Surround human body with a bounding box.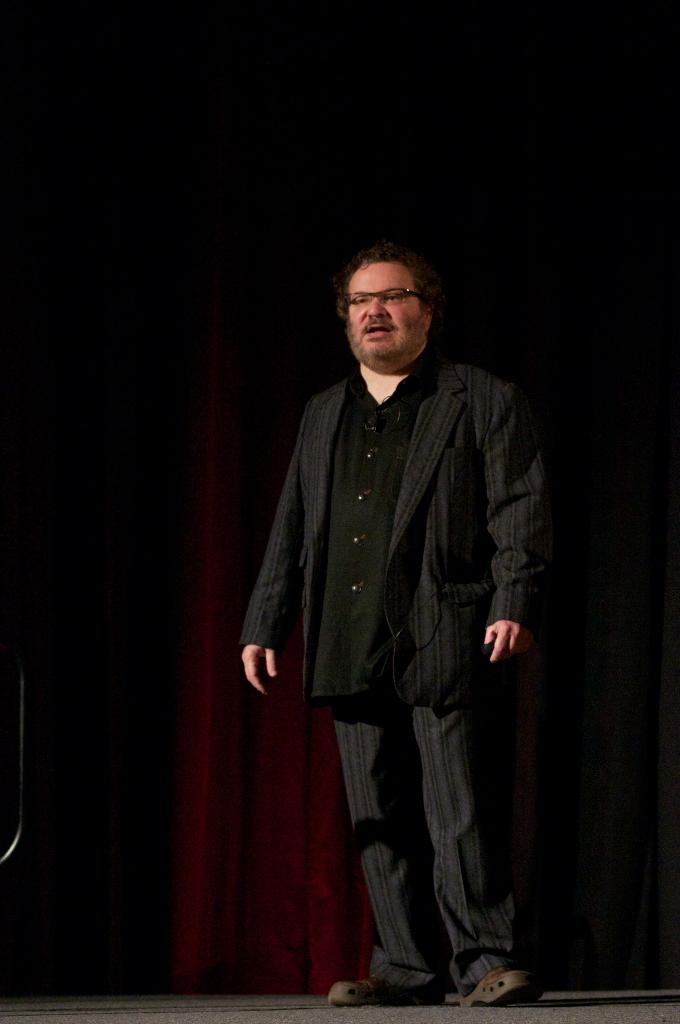
crop(251, 285, 530, 1023).
